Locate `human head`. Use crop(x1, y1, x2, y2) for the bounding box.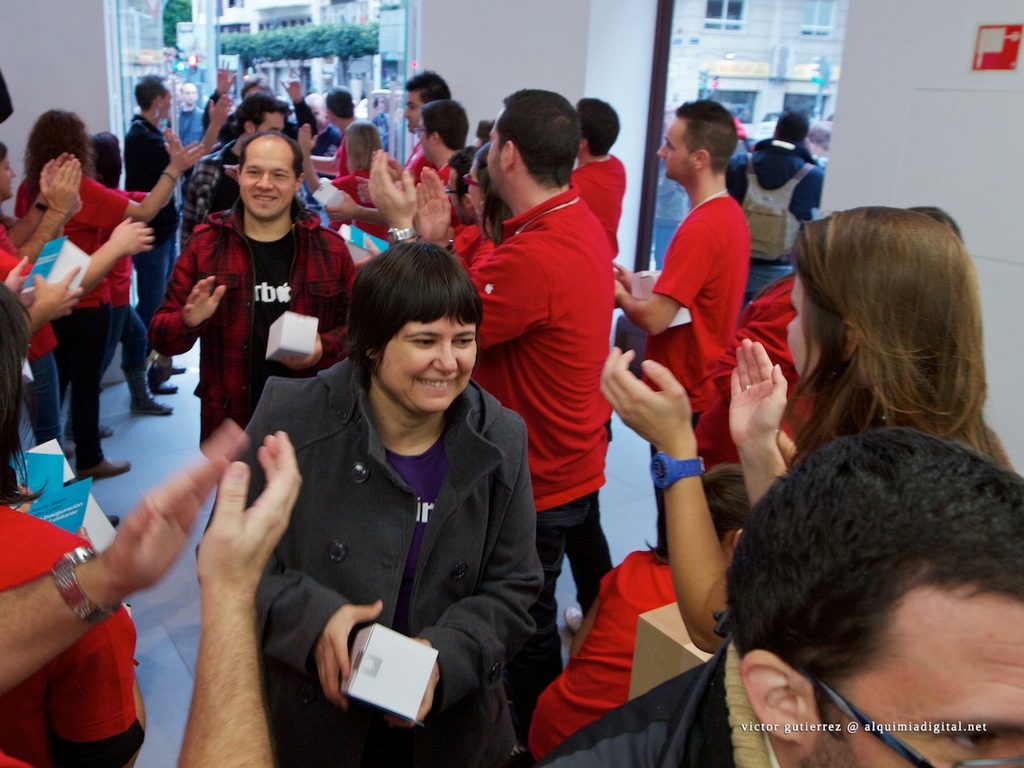
crop(458, 146, 498, 218).
